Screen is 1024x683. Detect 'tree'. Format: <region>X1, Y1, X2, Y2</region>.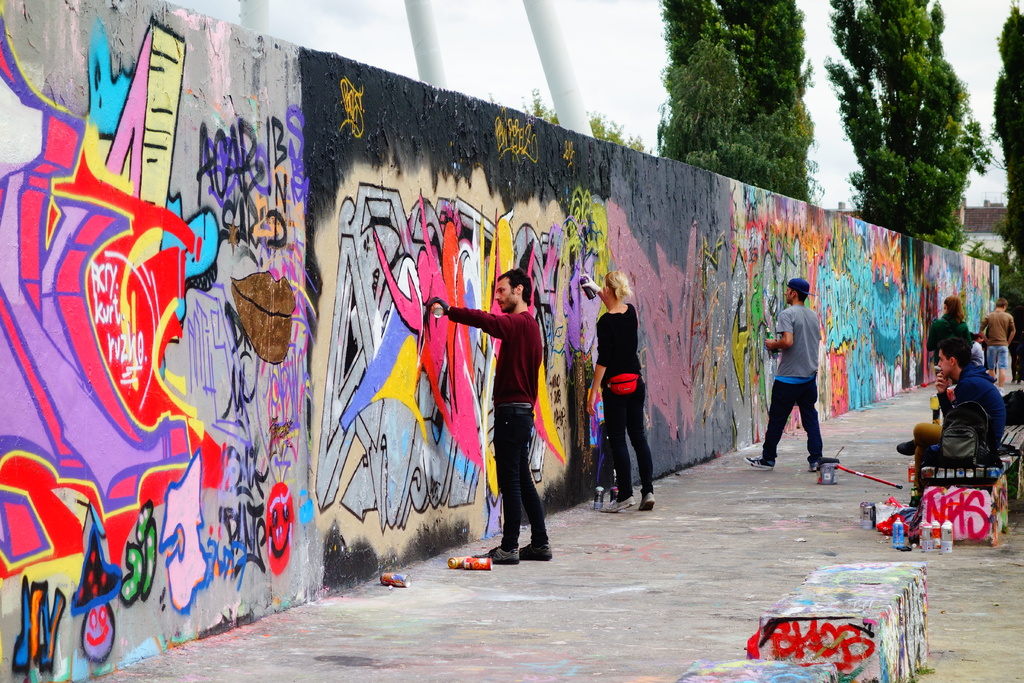
<region>984, 0, 1023, 311</region>.
